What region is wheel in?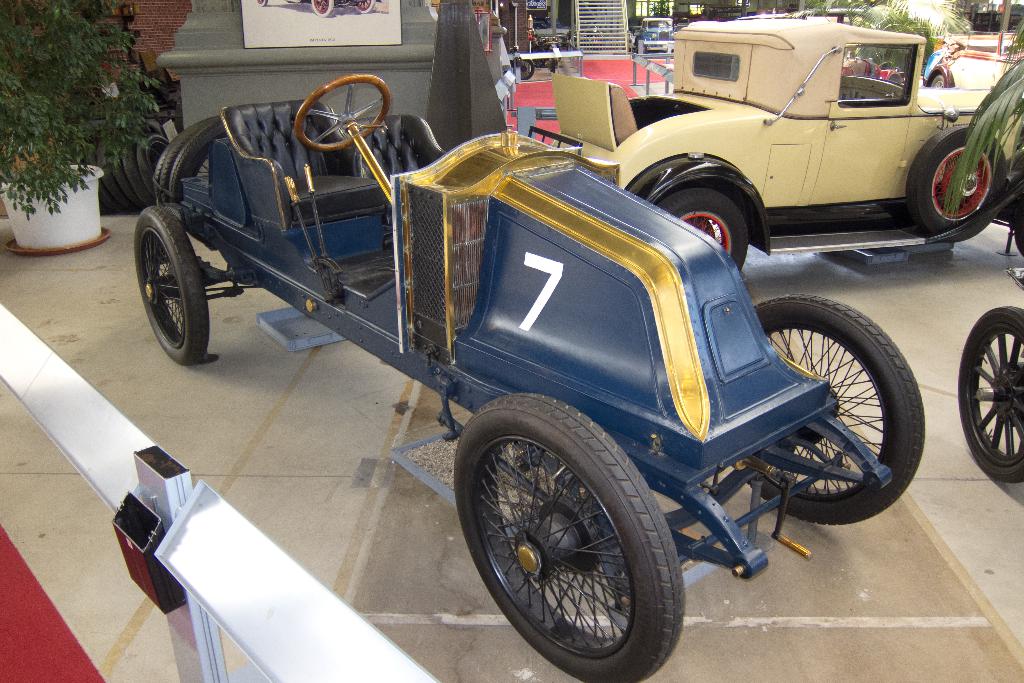
crop(354, 0, 375, 13).
